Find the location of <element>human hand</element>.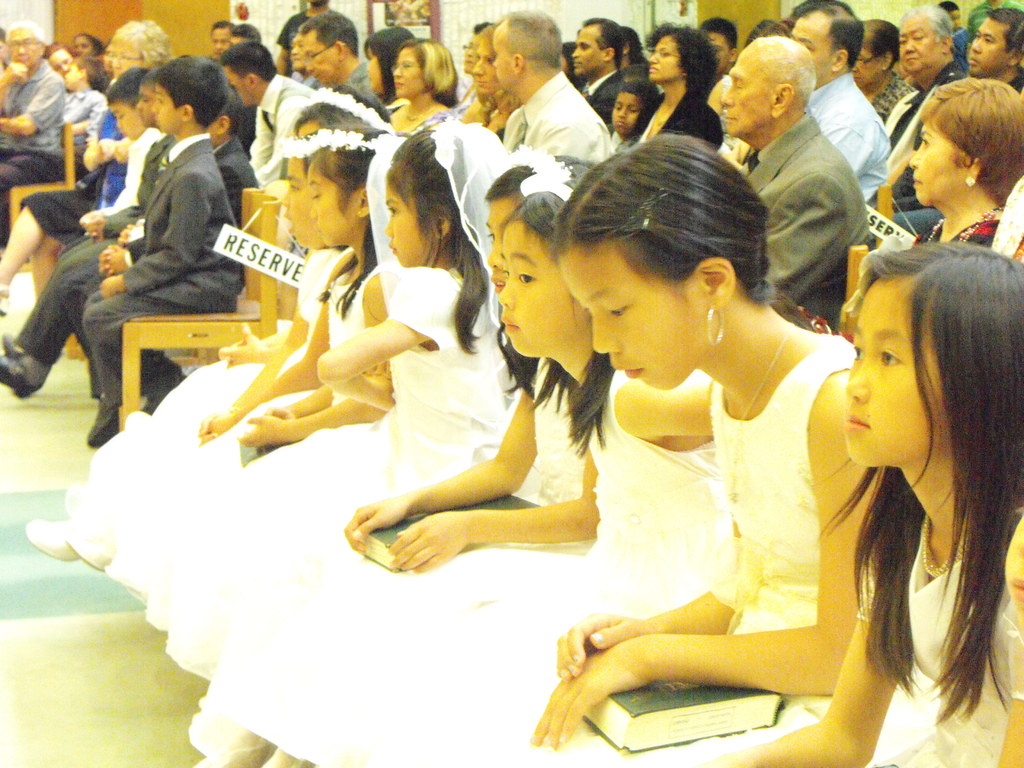
Location: [99,244,120,271].
